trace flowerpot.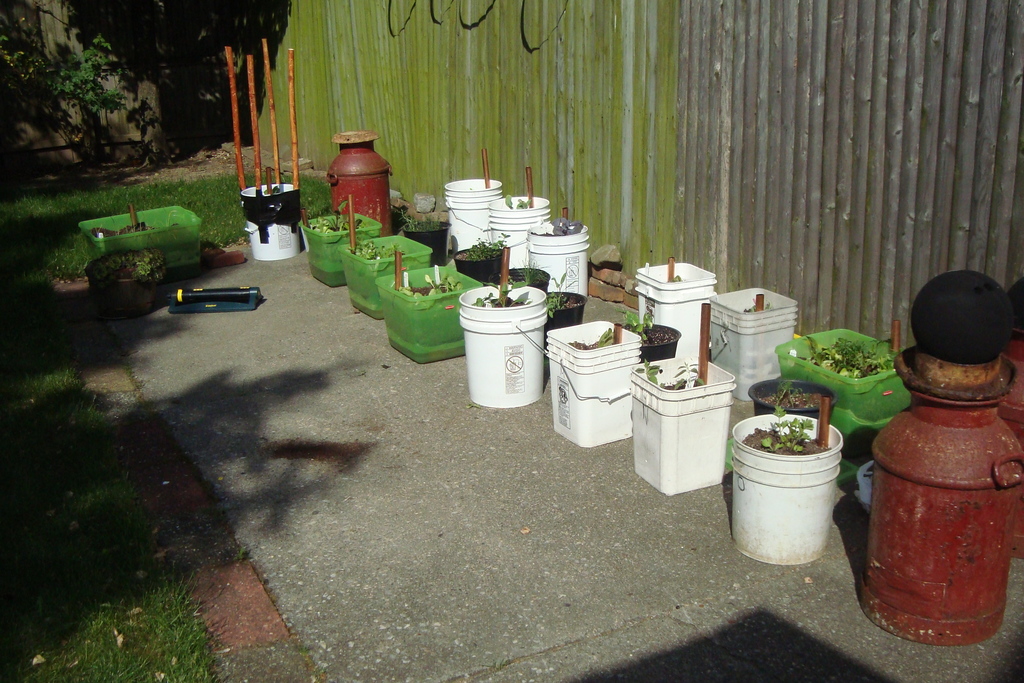
Traced to {"x1": 304, "y1": 204, "x2": 385, "y2": 278}.
